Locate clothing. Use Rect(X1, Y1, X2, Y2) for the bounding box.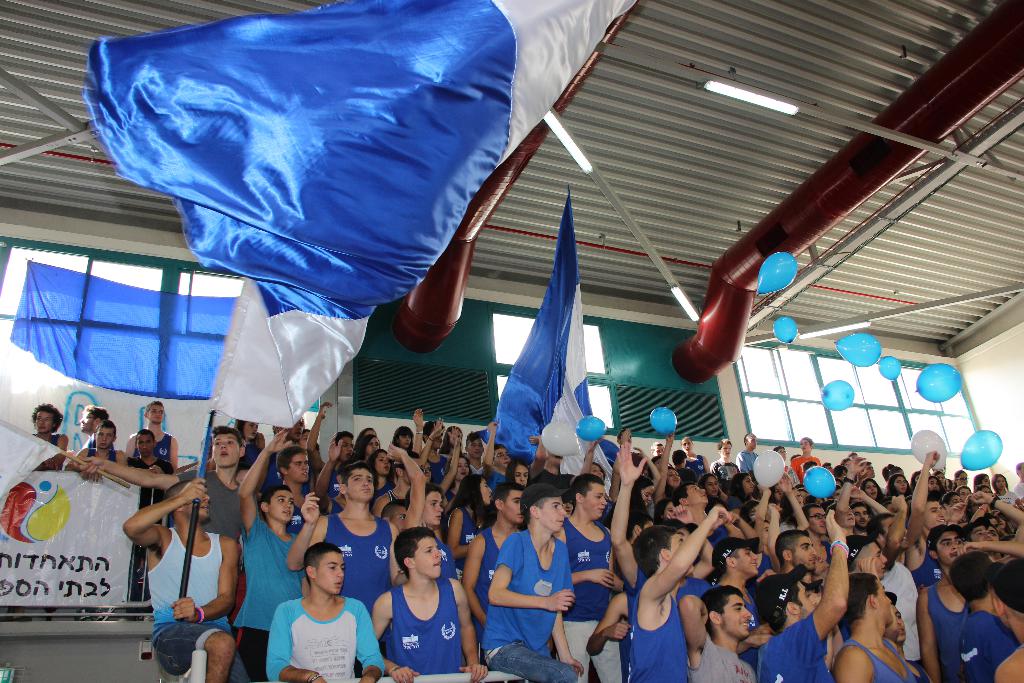
Rect(834, 628, 923, 682).
